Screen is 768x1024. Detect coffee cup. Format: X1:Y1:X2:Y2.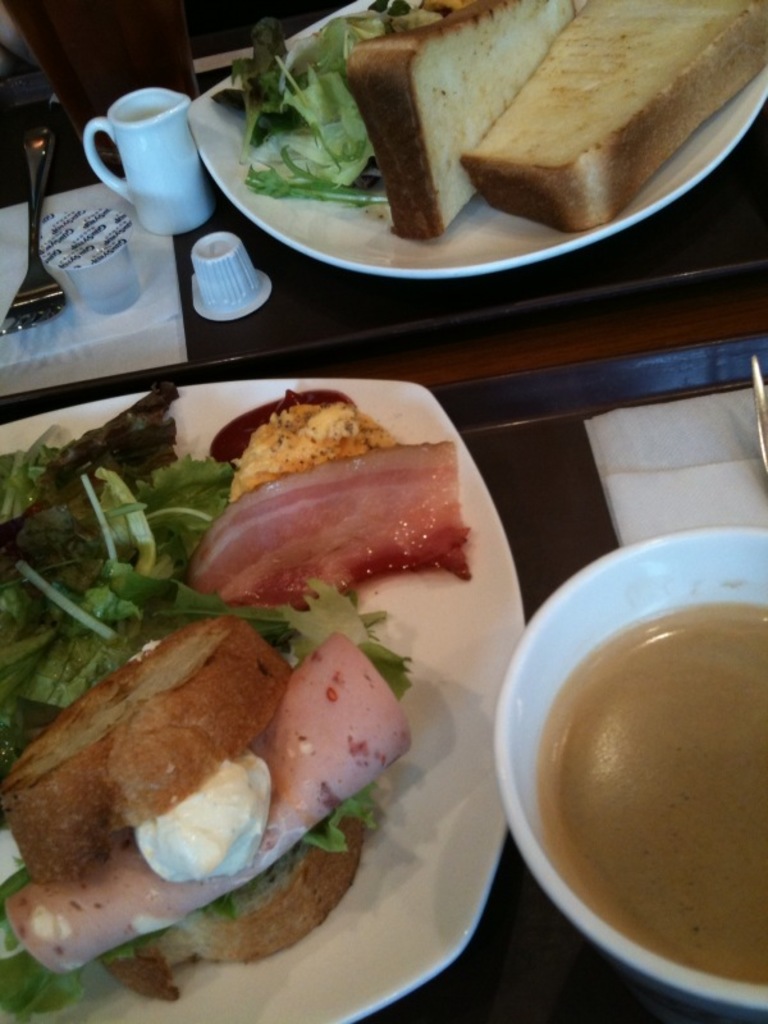
489:518:767:1019.
